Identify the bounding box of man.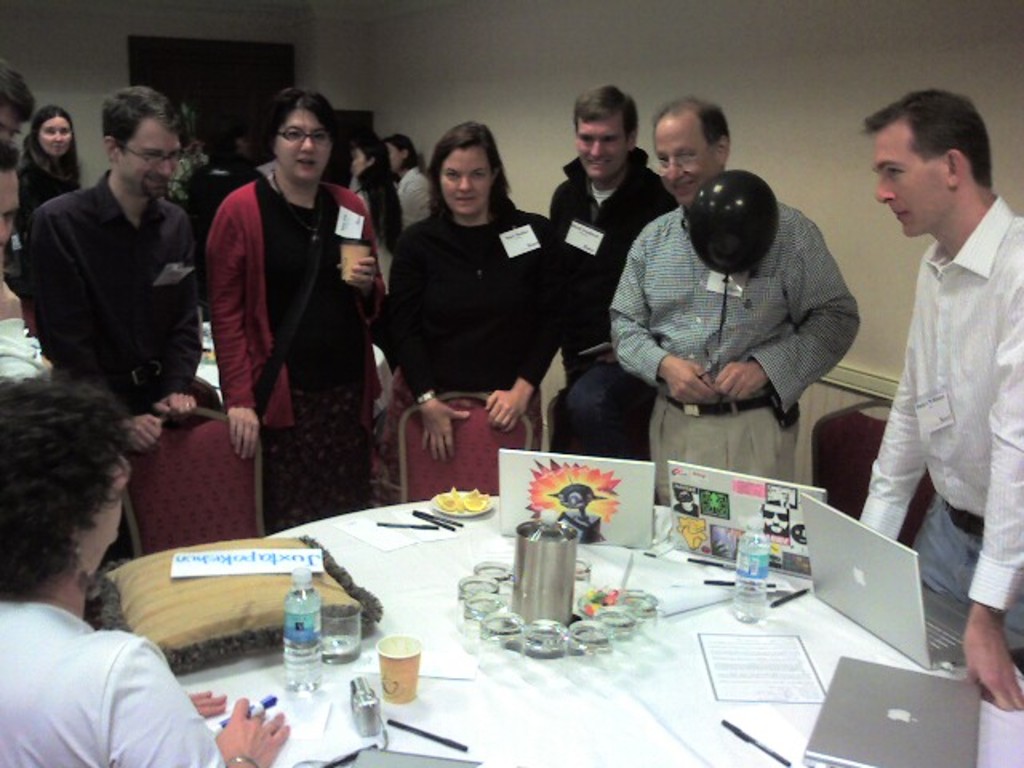
rect(0, 131, 27, 254).
